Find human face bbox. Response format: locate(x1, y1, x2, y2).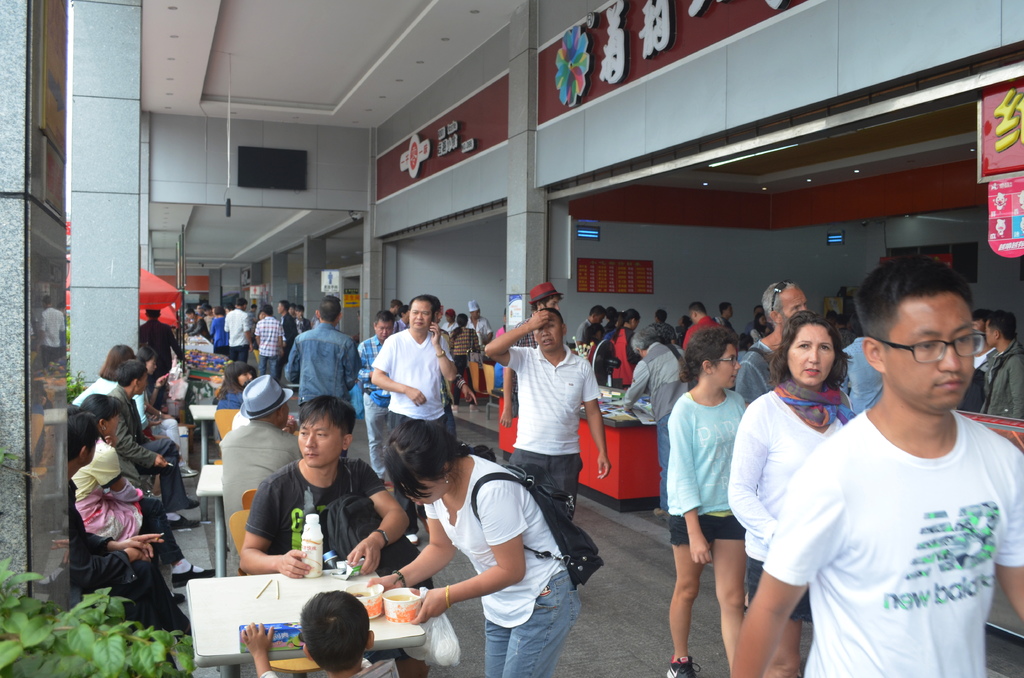
locate(718, 348, 739, 387).
